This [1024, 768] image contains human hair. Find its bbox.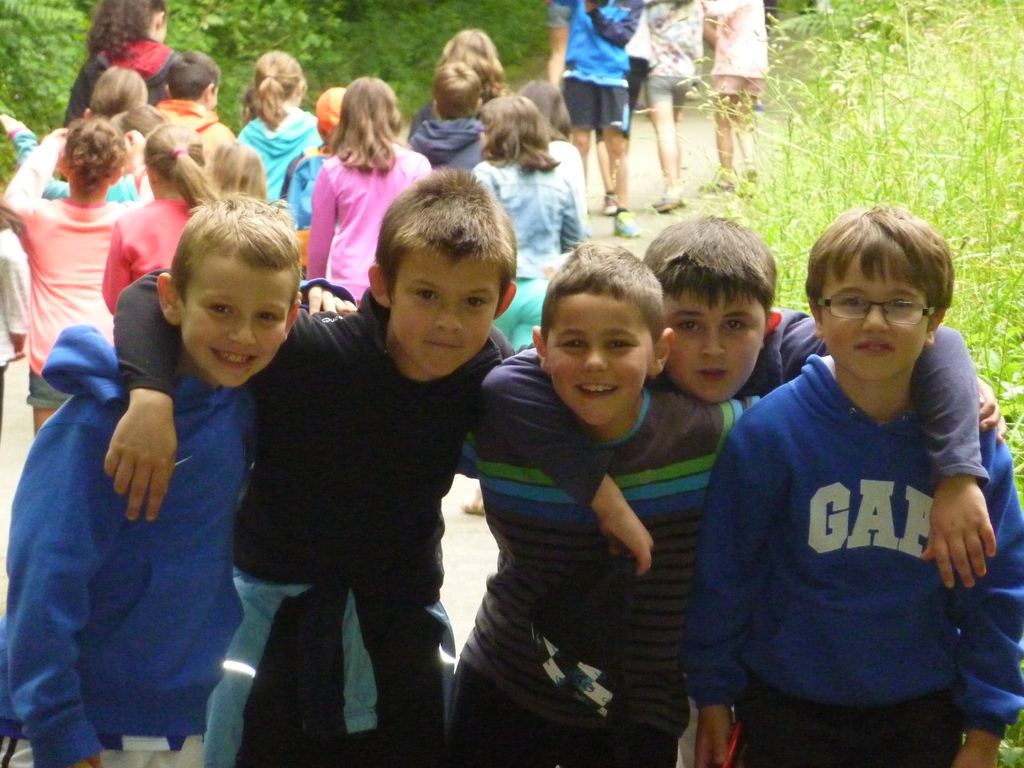
left=0, top=122, right=17, bottom=202.
